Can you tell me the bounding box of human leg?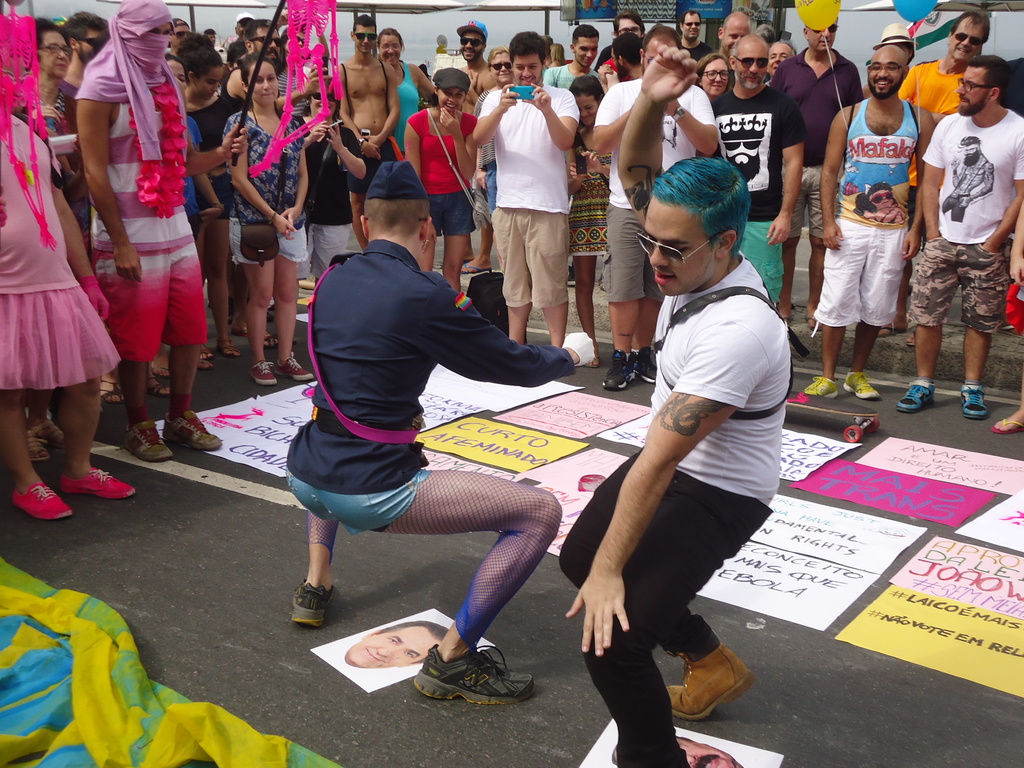
(908,246,961,404).
